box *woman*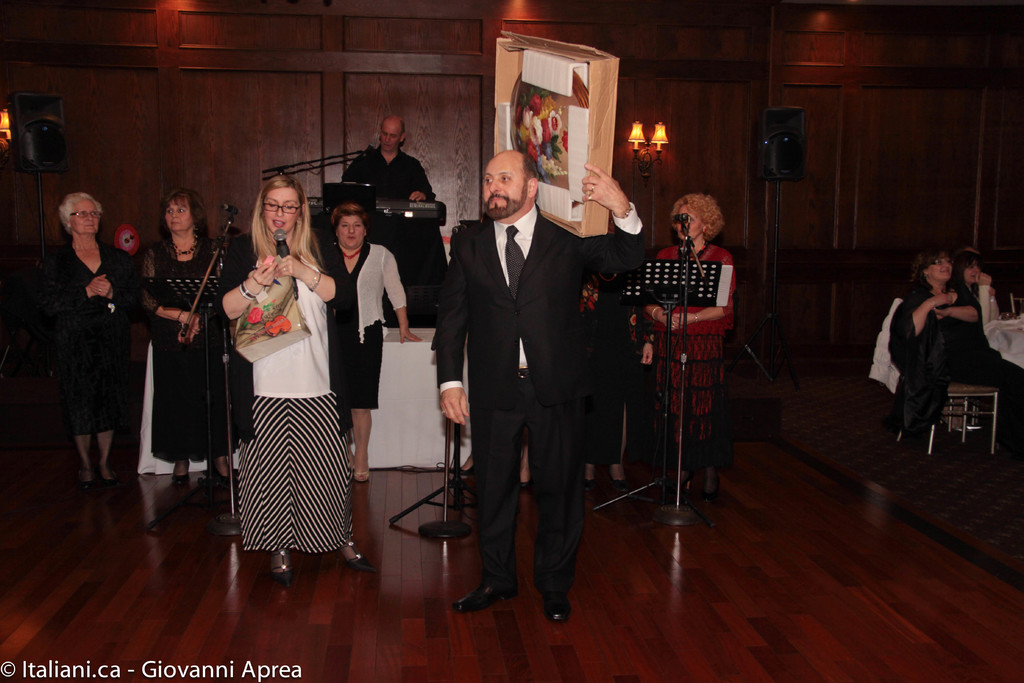
36,190,136,491
